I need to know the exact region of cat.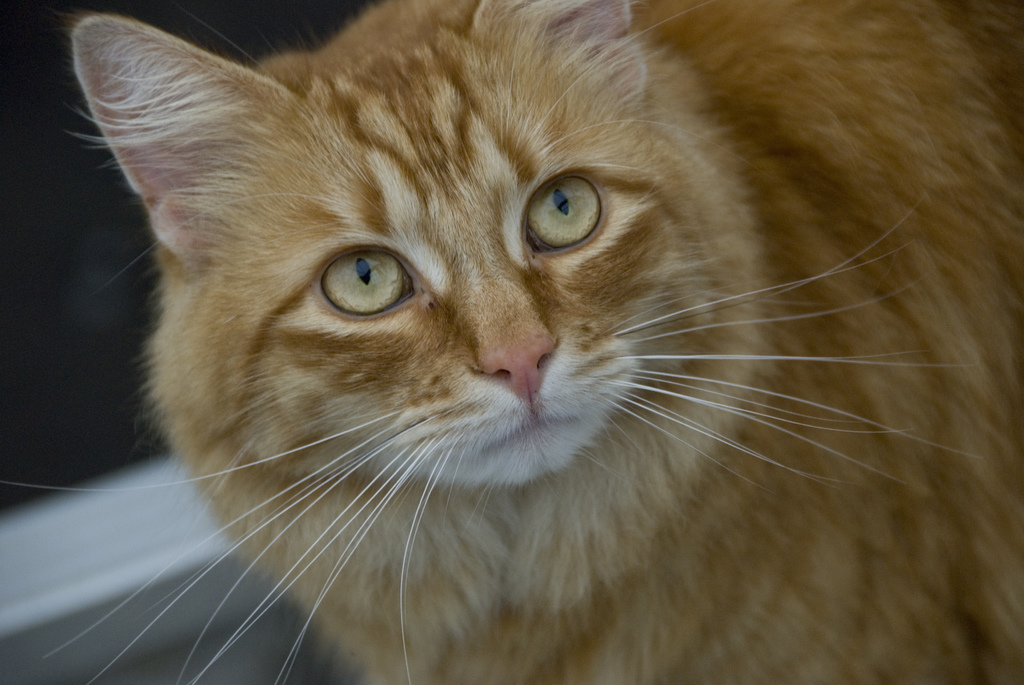
Region: {"x1": 3, "y1": 0, "x2": 1023, "y2": 684}.
